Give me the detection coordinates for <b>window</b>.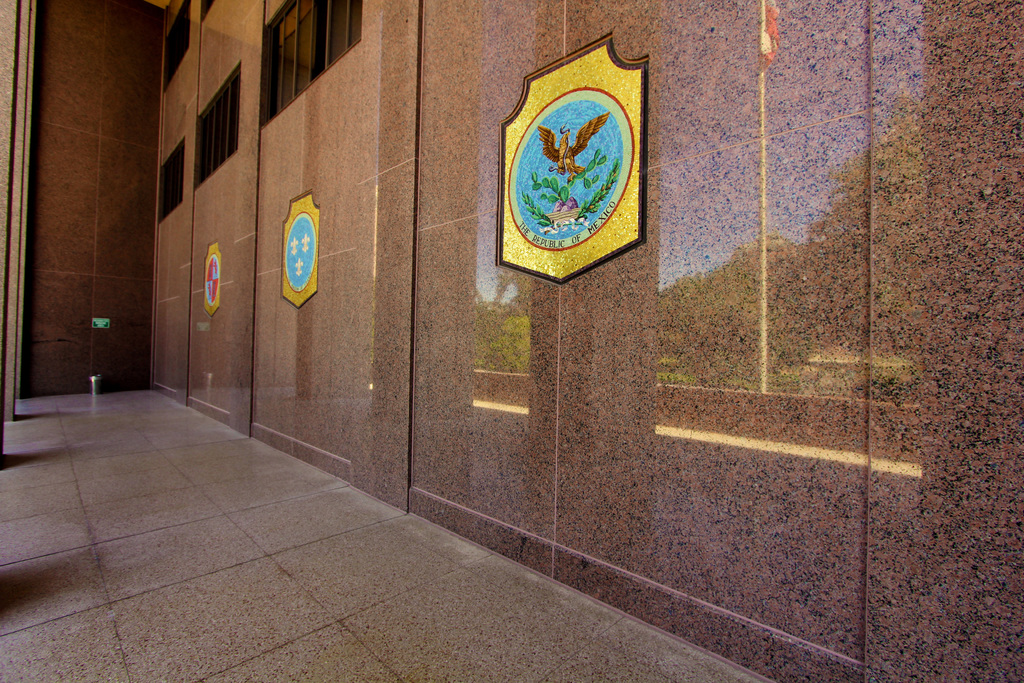
<bbox>190, 63, 241, 194</bbox>.
